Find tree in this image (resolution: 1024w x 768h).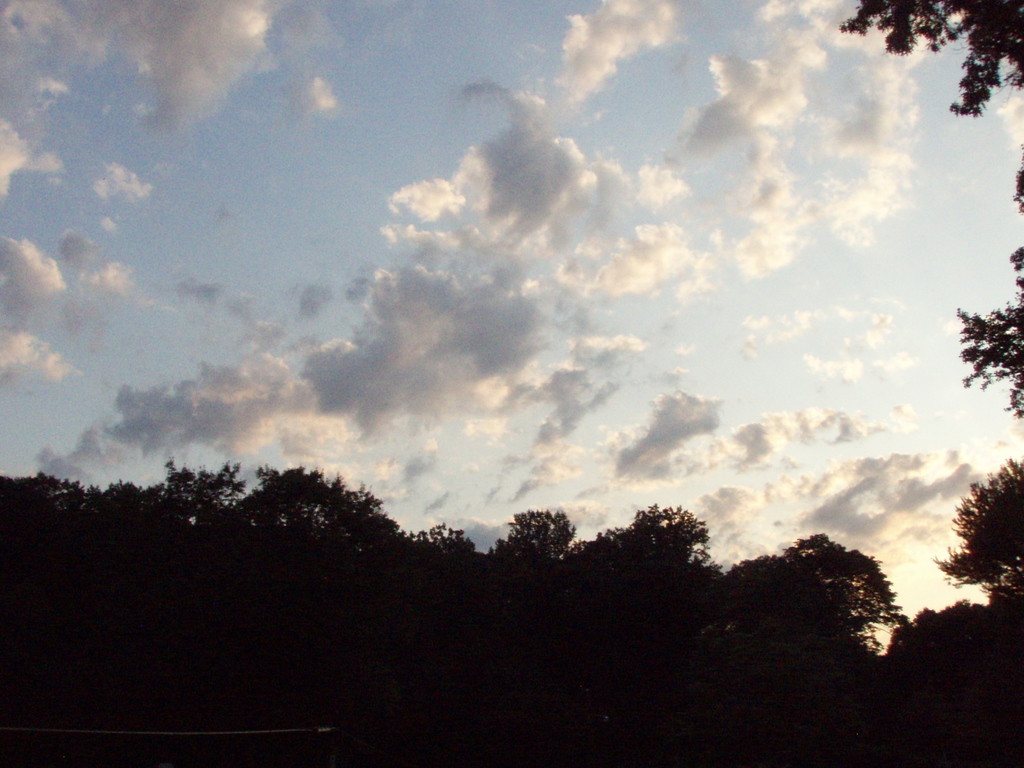
region(470, 508, 583, 580).
